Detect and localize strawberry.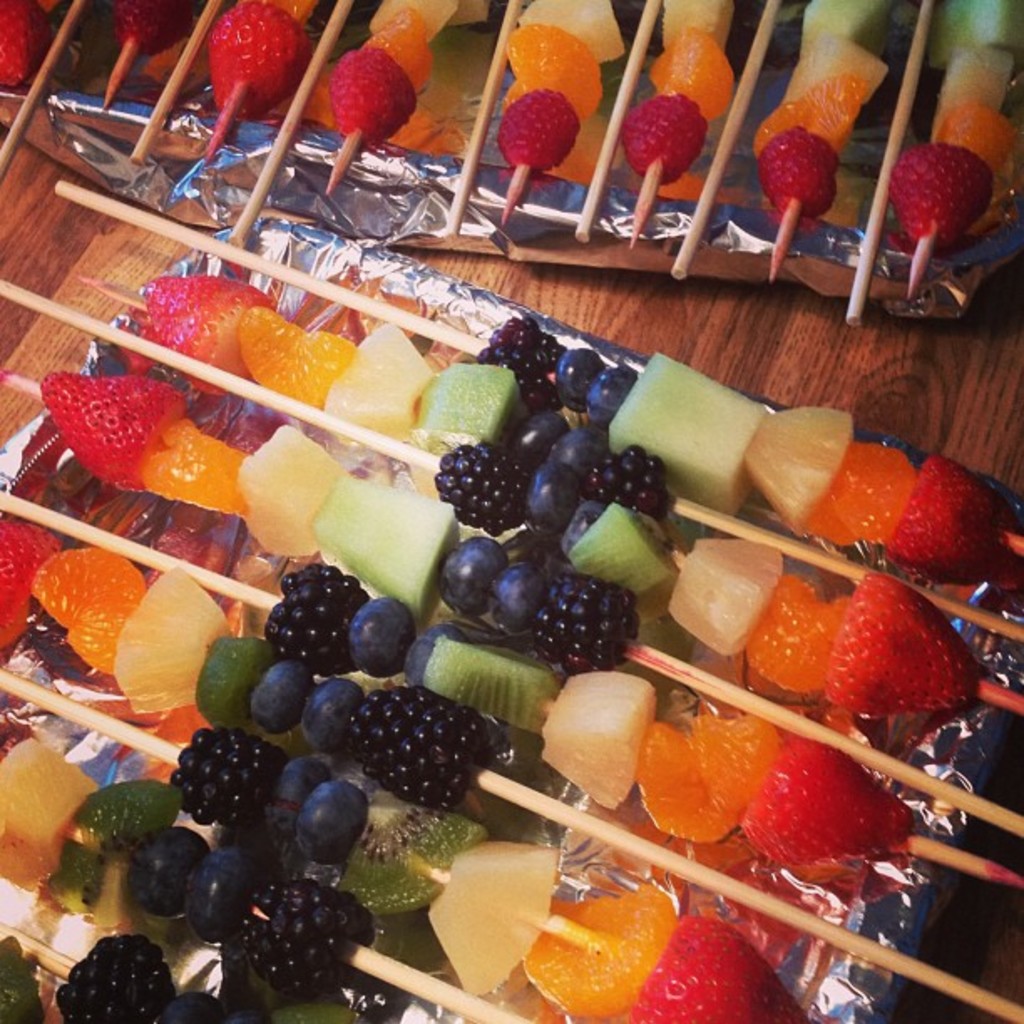
Localized at <region>622, 92, 703, 186</region>.
